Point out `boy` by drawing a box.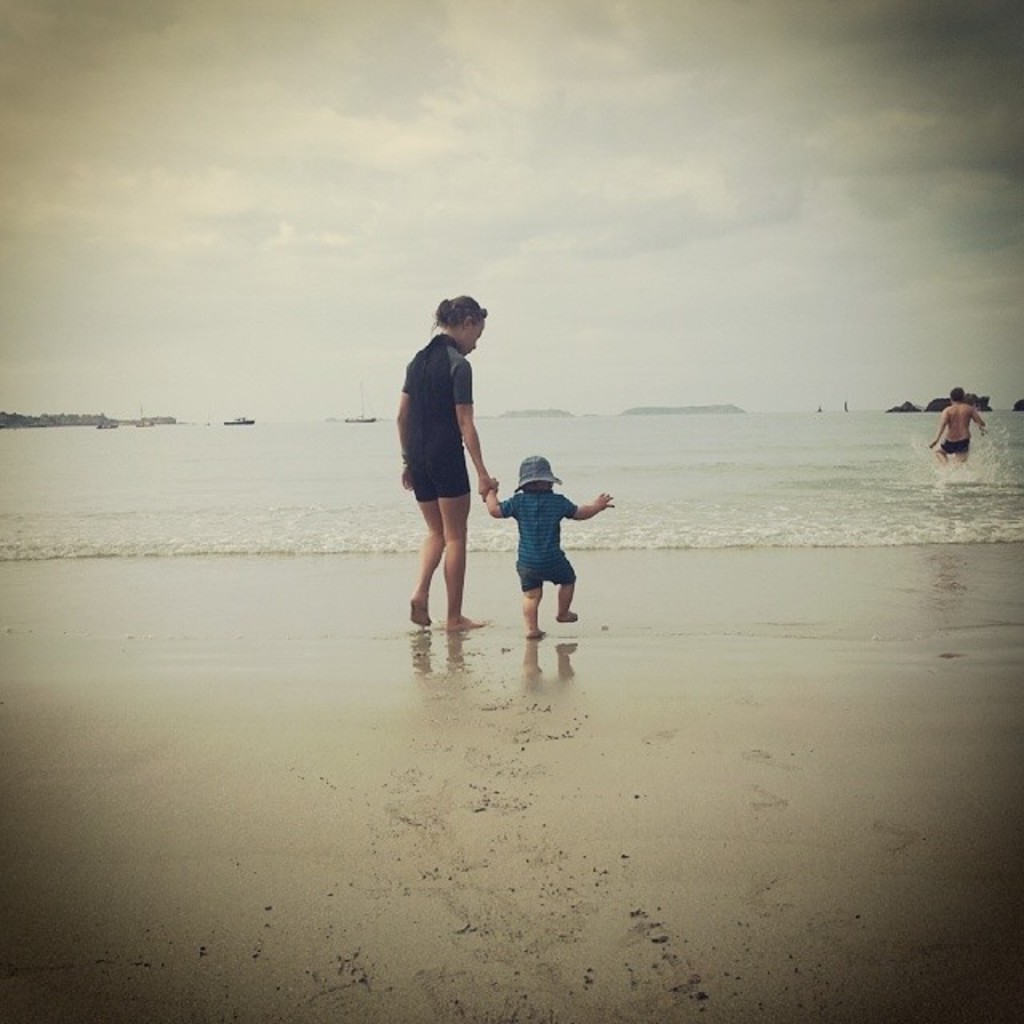
box=[488, 453, 613, 642].
